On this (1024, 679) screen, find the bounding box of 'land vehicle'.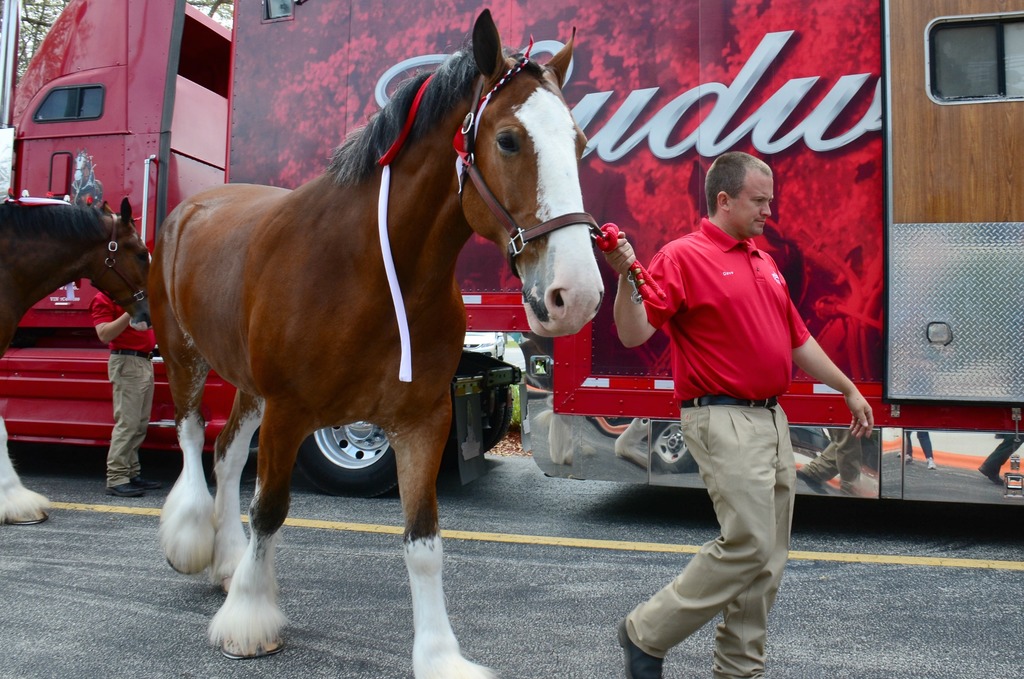
Bounding box: crop(0, 0, 1022, 502).
